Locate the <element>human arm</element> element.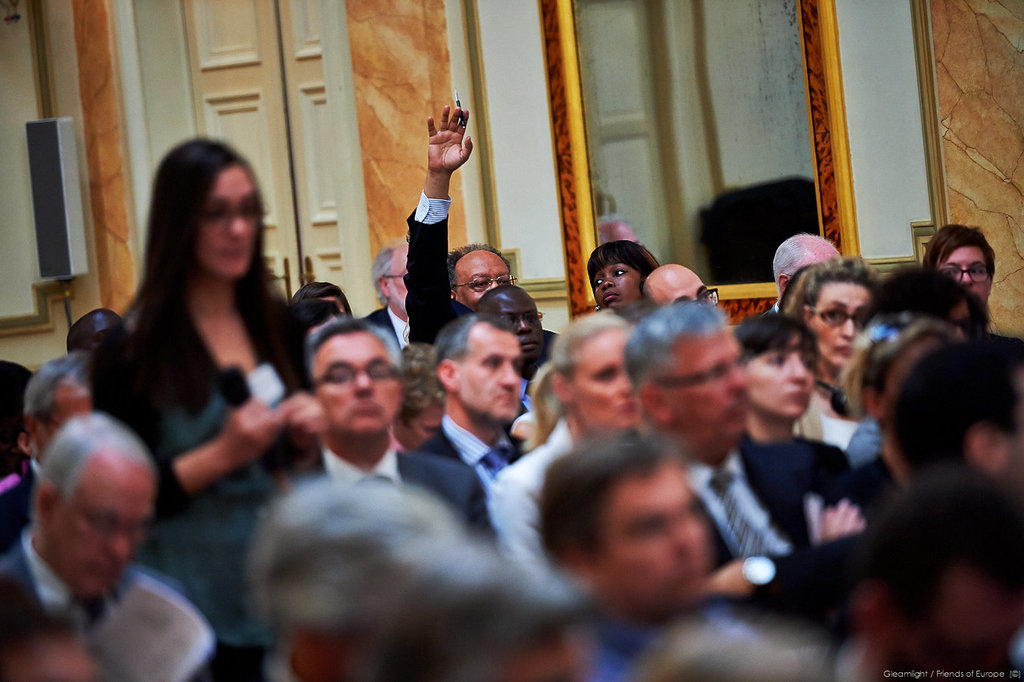
Element bbox: l=698, t=425, r=910, b=620.
